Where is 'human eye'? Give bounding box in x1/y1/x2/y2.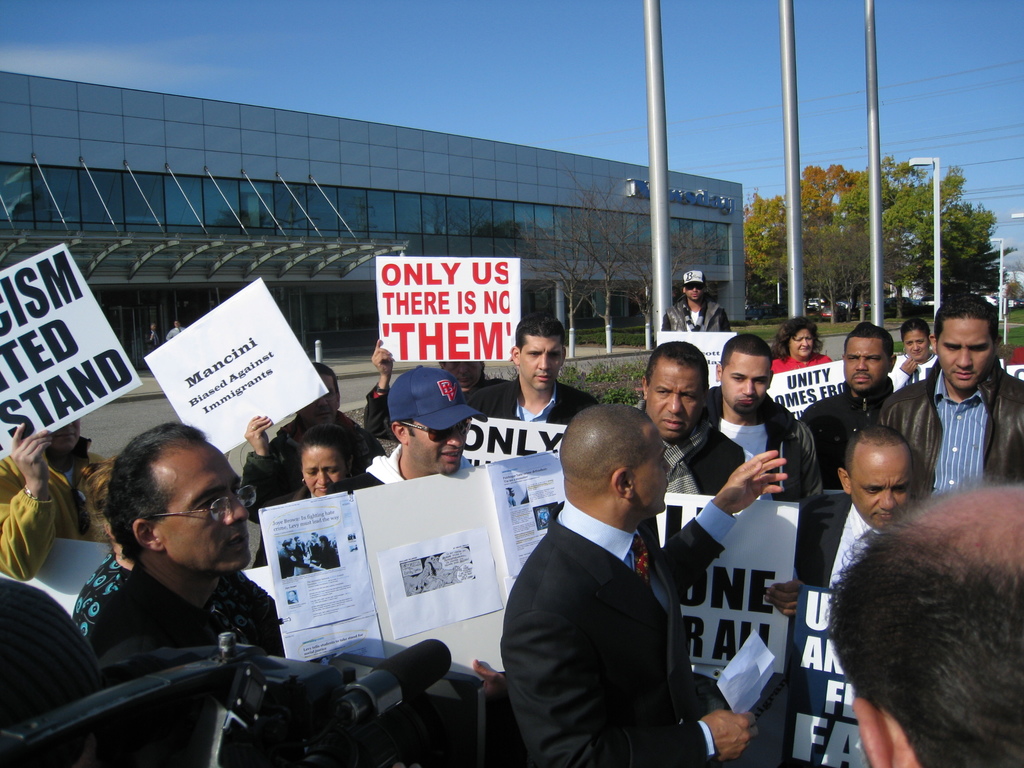
754/376/769/387.
